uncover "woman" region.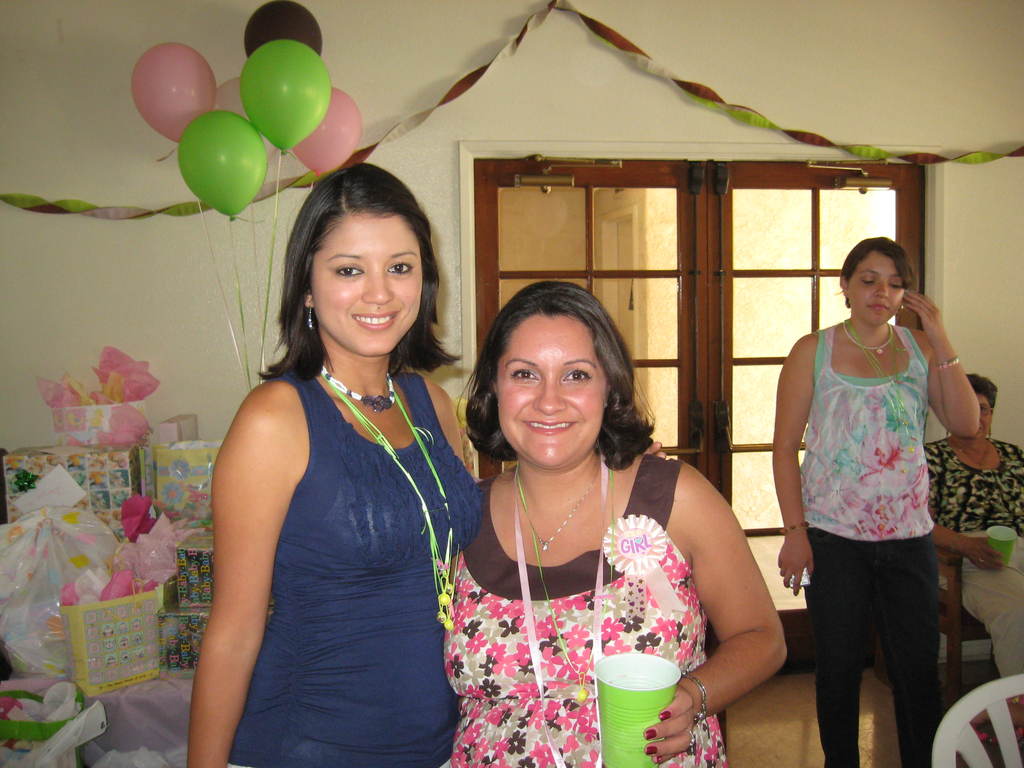
Uncovered: pyautogui.locateOnScreen(771, 234, 981, 767).
